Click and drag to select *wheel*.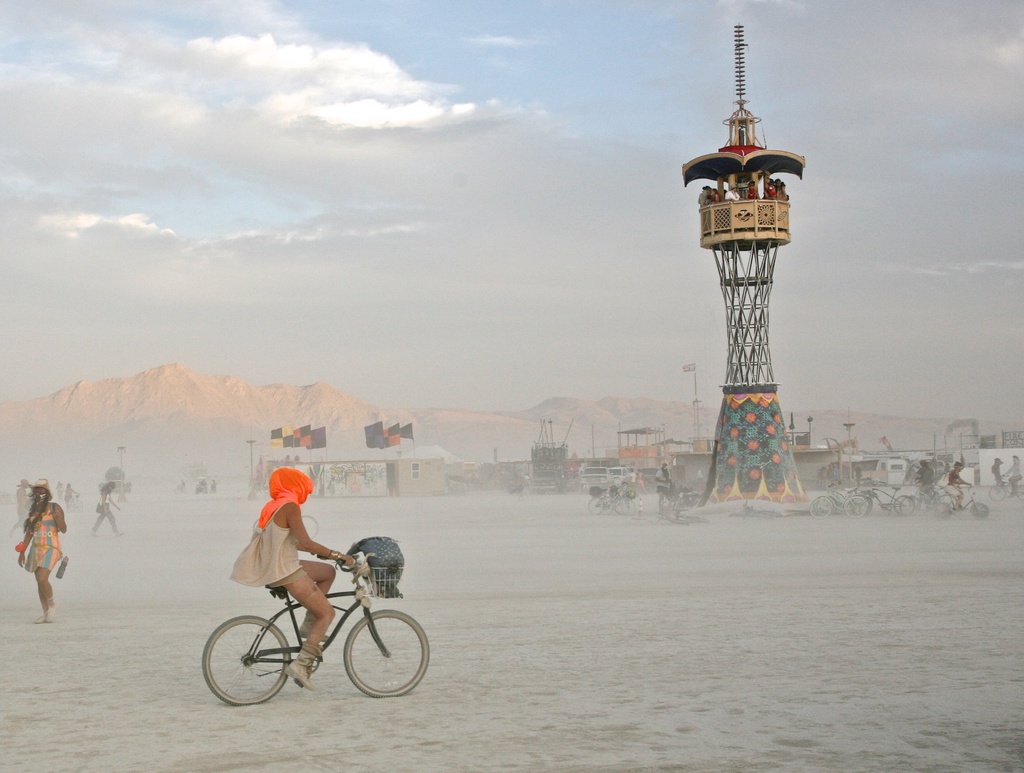
Selection: bbox=(988, 483, 1005, 502).
